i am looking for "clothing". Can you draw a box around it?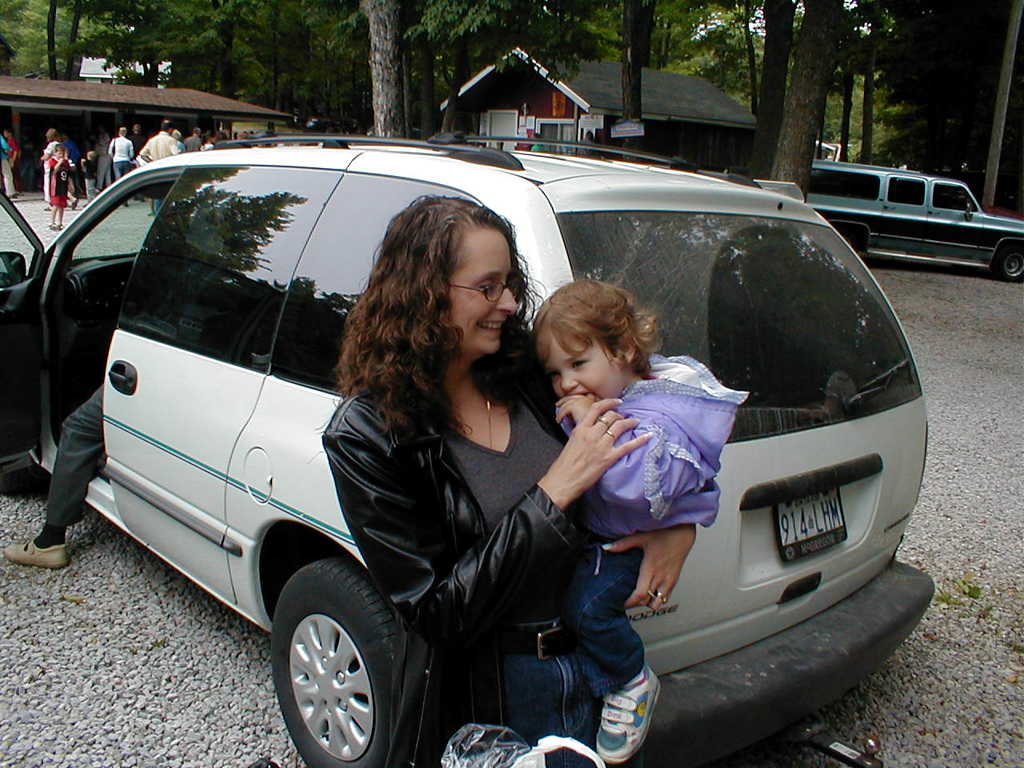
Sure, the bounding box is BBox(0, 128, 21, 202).
